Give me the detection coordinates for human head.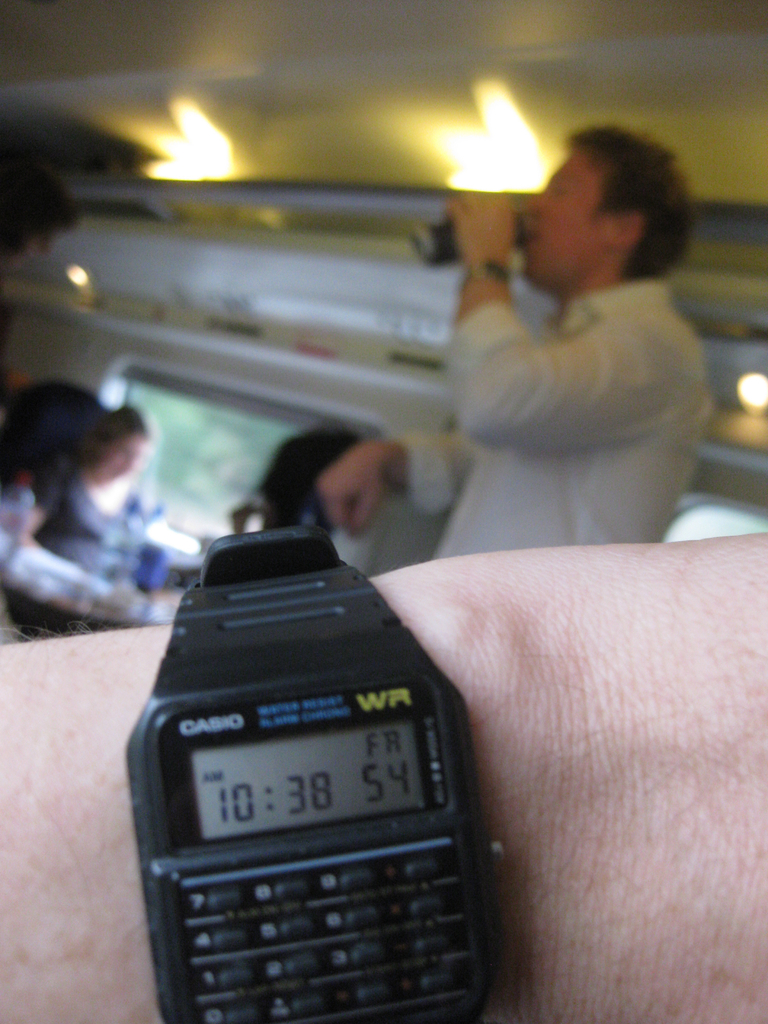
select_region(529, 115, 705, 283).
